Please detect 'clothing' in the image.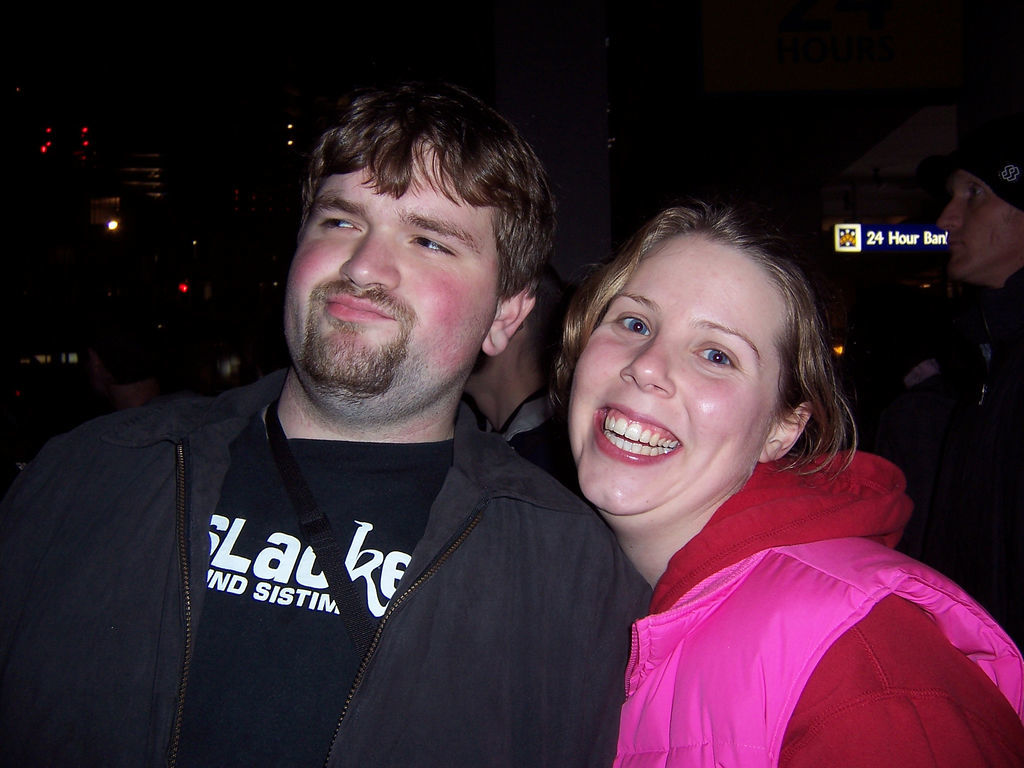
[607, 446, 1023, 767].
